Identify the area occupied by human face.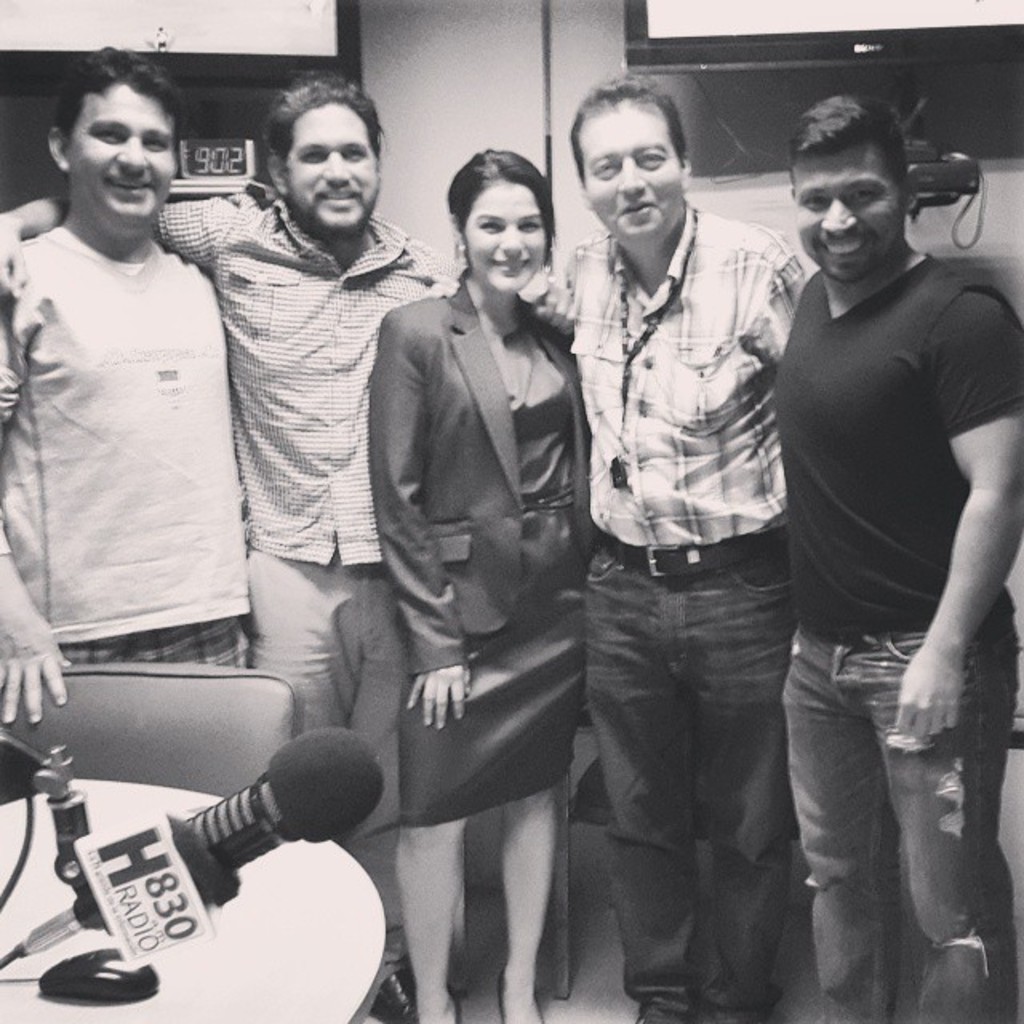
Area: bbox=[586, 106, 682, 238].
